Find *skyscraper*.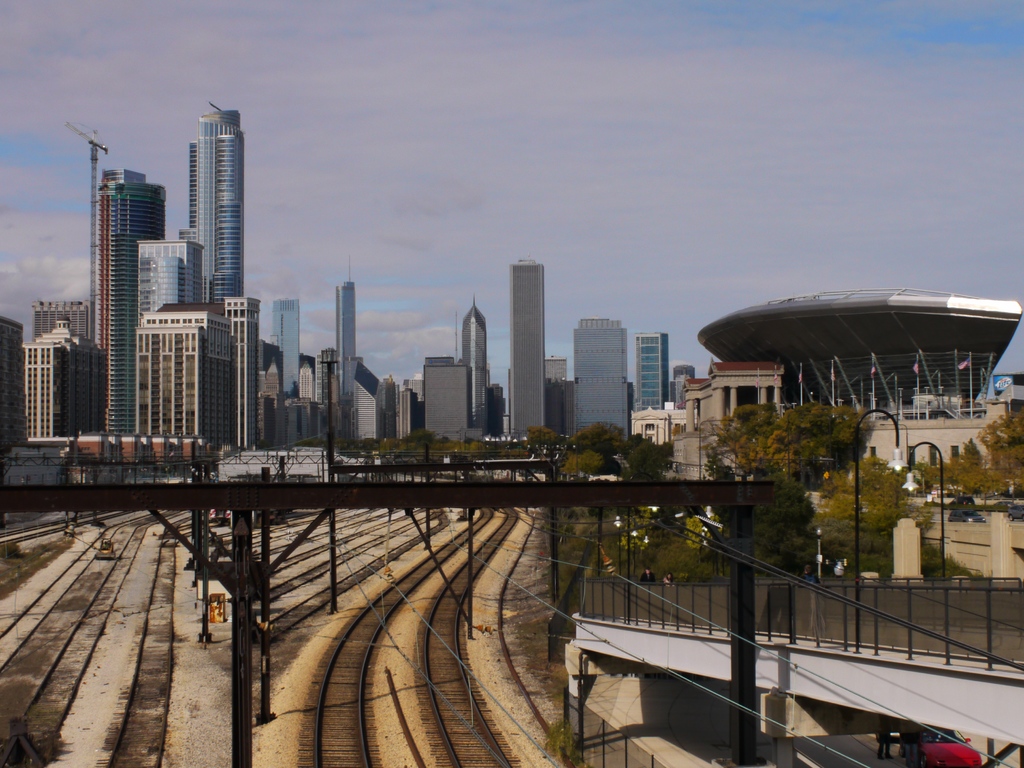
locate(275, 298, 297, 392).
